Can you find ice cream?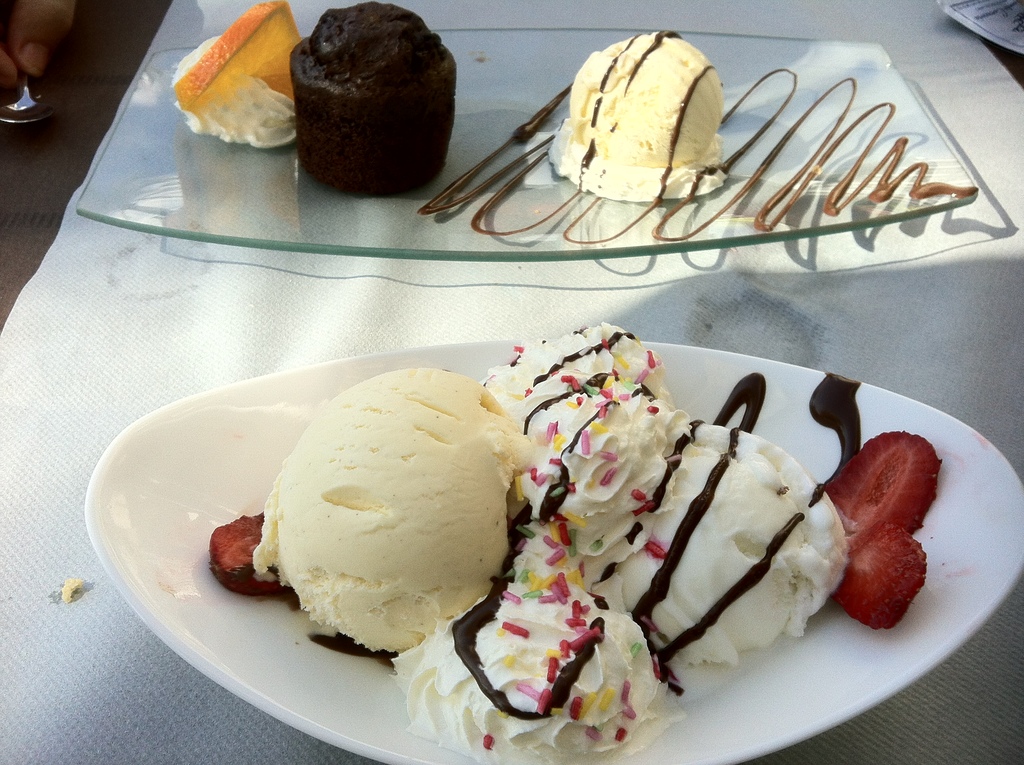
Yes, bounding box: 544 28 727 195.
